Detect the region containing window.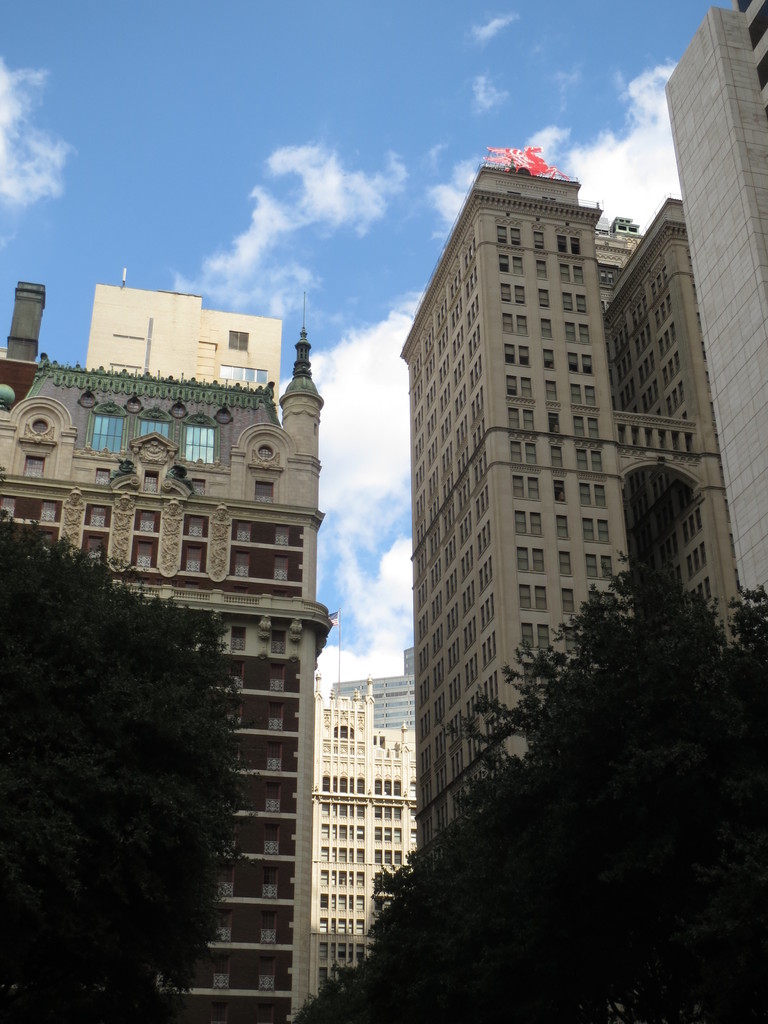
bbox=(184, 580, 202, 591).
